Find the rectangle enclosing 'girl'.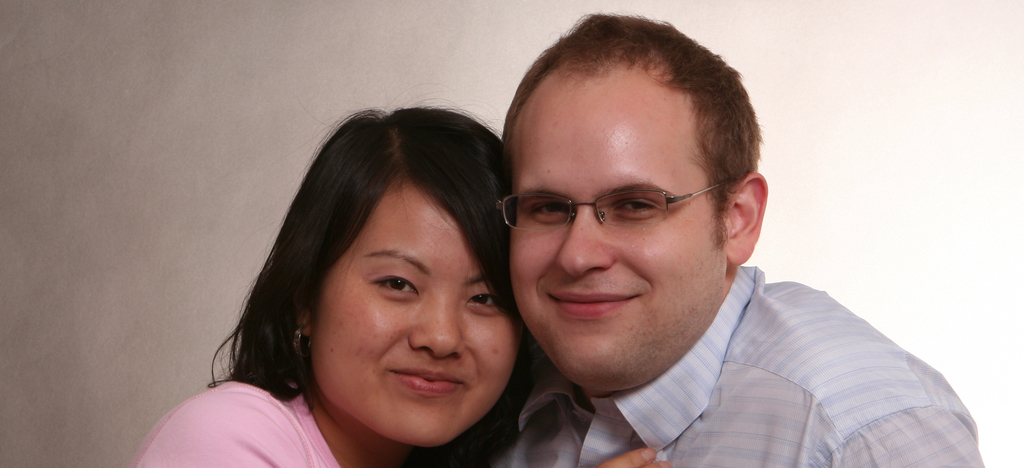
region(132, 96, 688, 467).
